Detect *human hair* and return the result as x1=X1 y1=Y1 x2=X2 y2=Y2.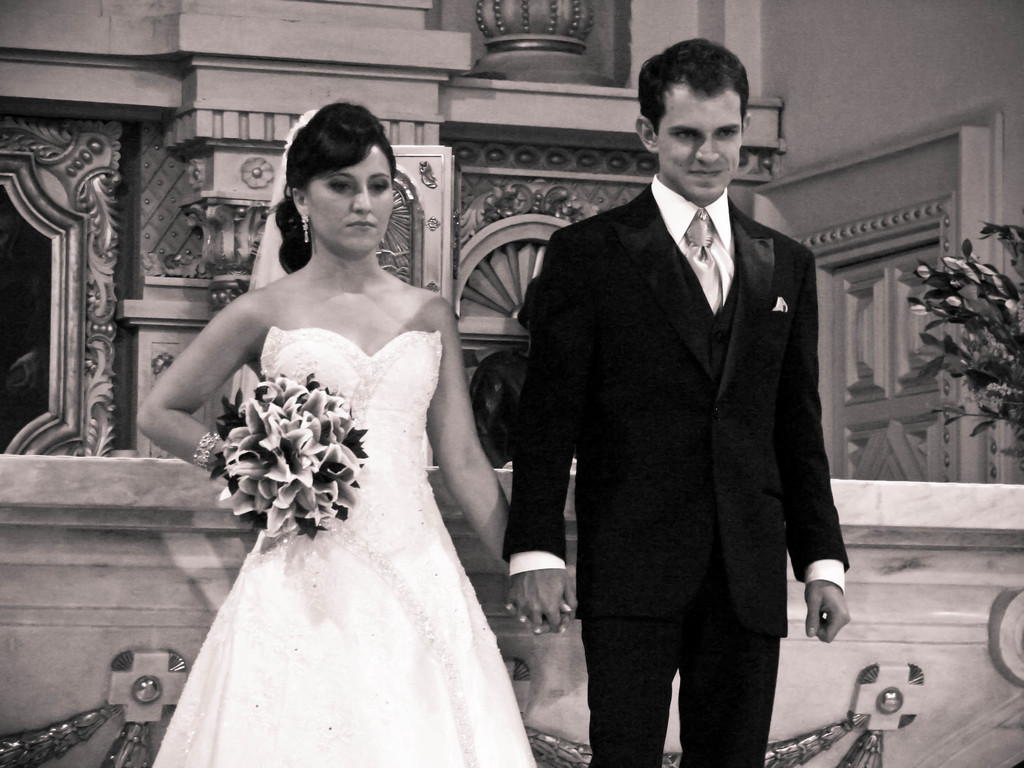
x1=271 y1=100 x2=398 y2=267.
